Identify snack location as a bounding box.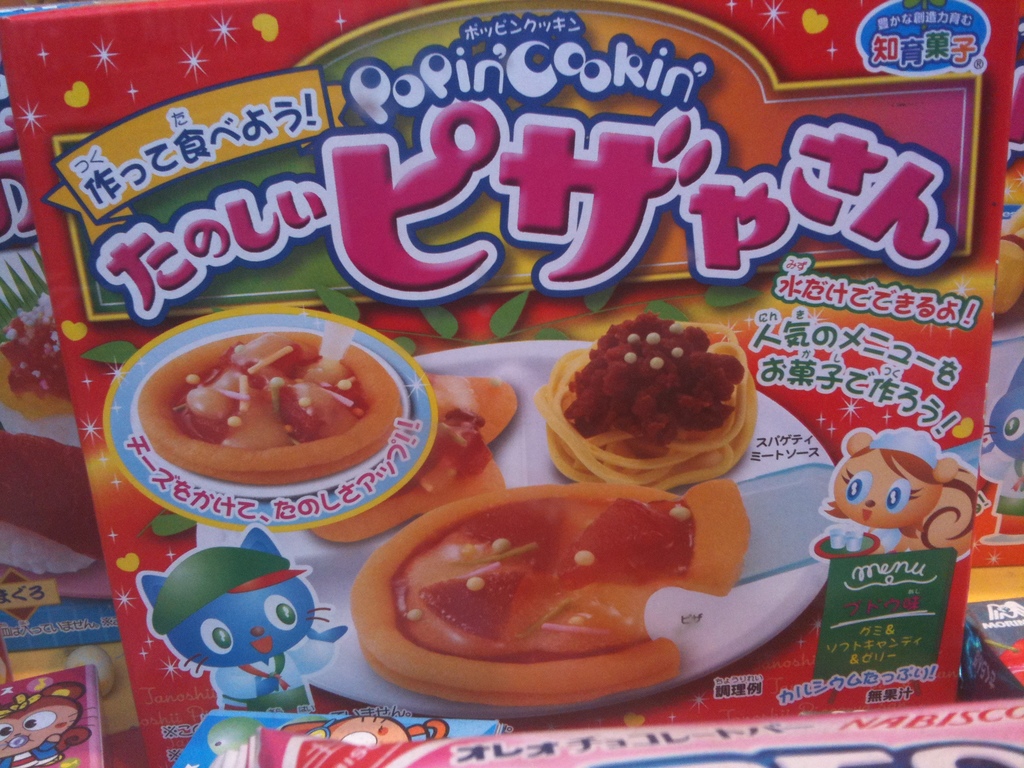
Rect(312, 368, 526, 553).
